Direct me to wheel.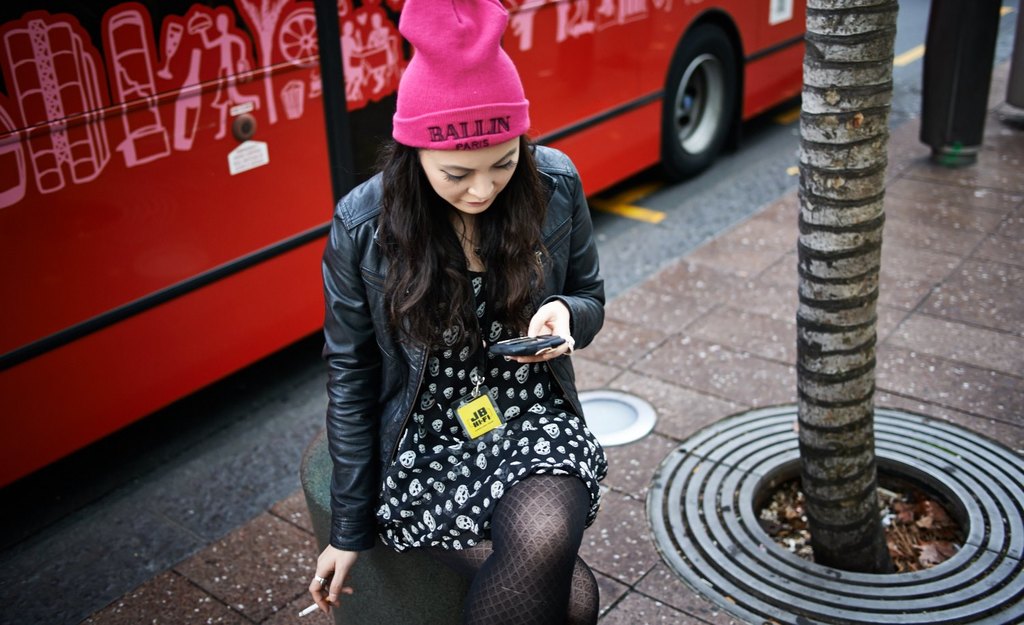
Direction: [649,27,739,180].
